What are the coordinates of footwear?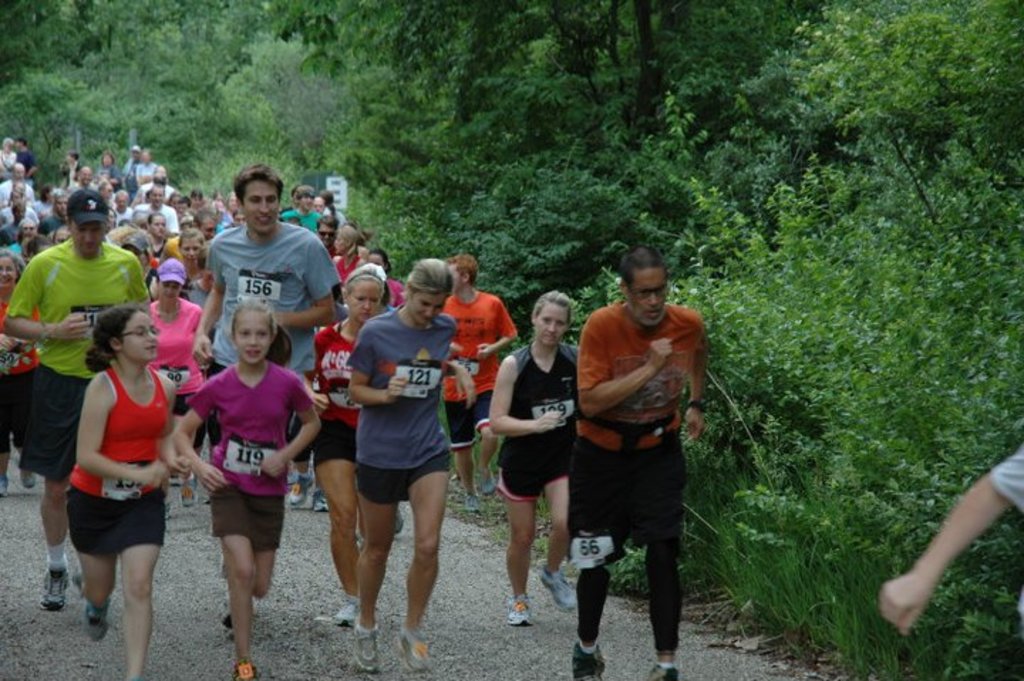
354 530 364 550.
